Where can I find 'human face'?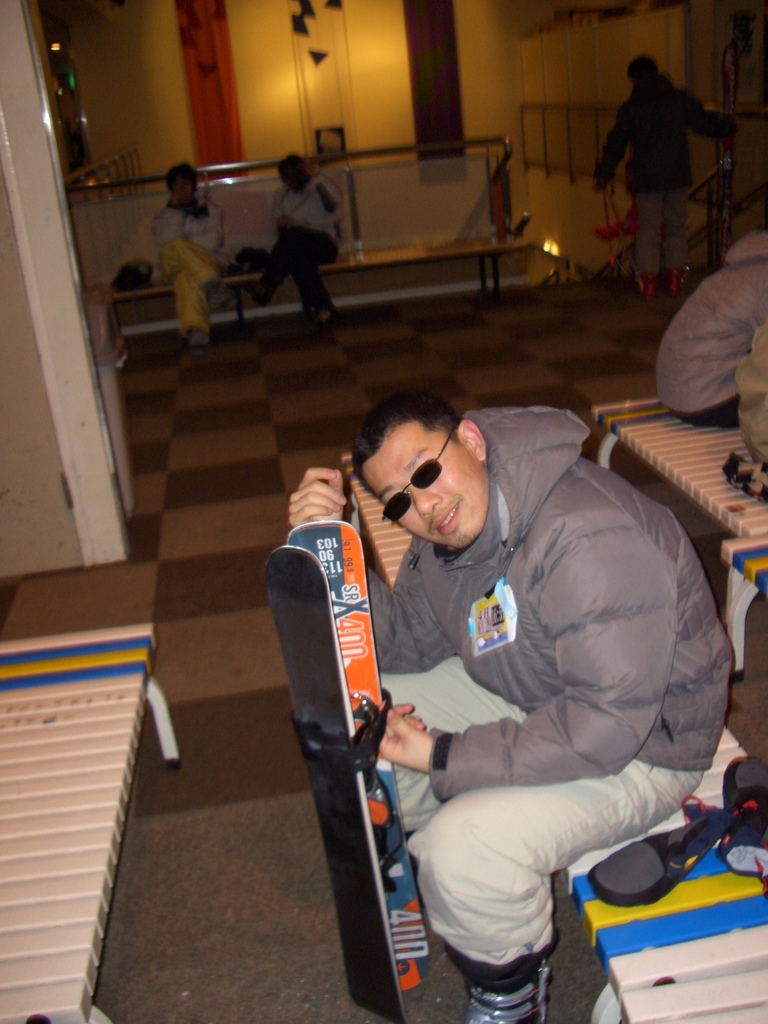
You can find it at [x1=177, y1=168, x2=200, y2=205].
